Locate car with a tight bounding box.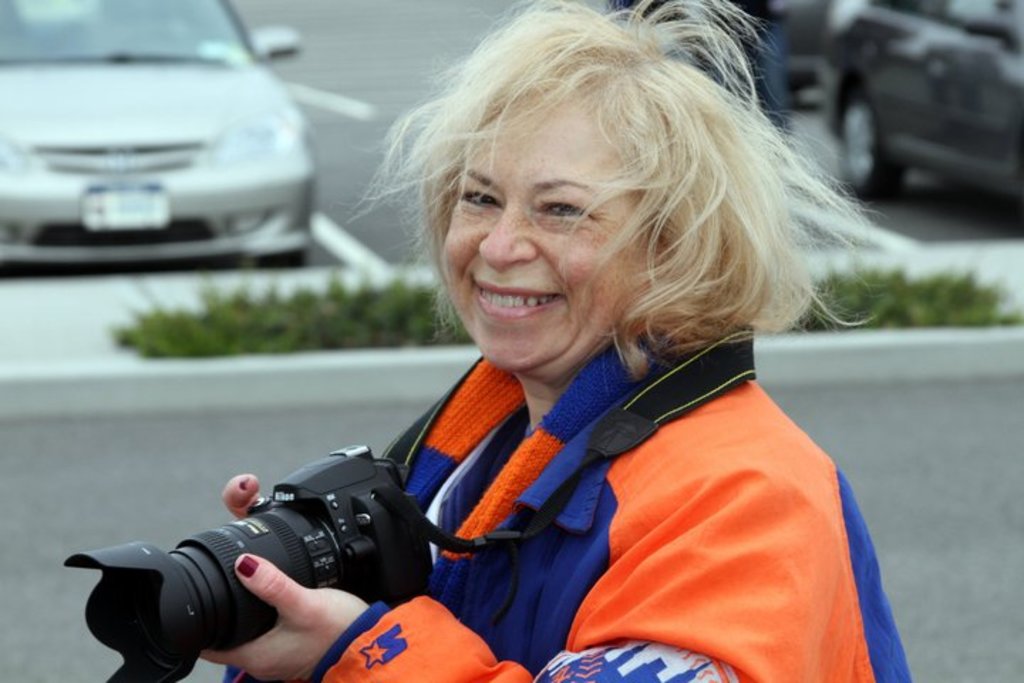
locate(814, 0, 1023, 201).
